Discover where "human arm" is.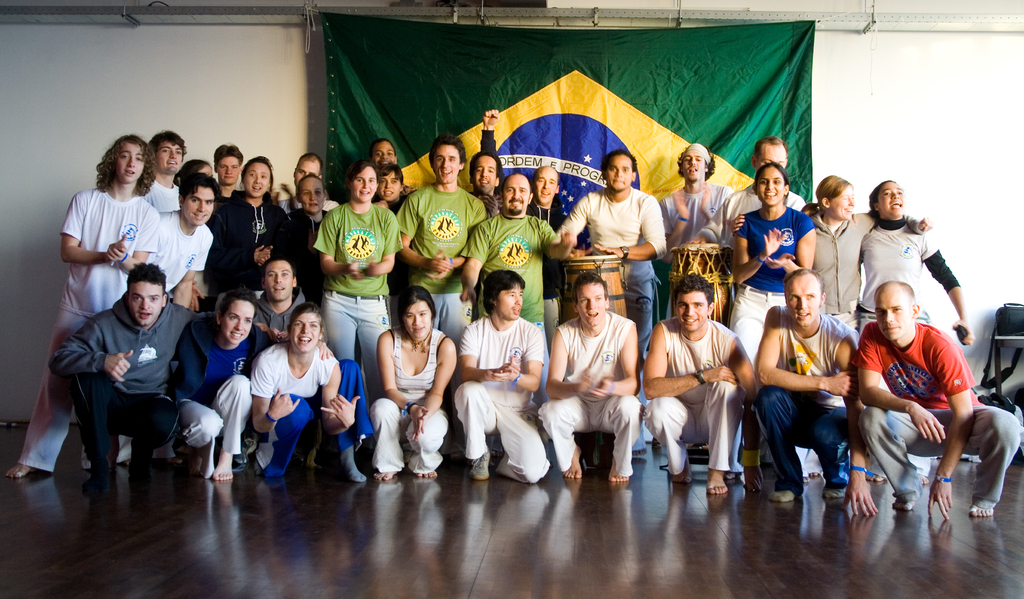
Discovered at [x1=108, y1=207, x2=157, y2=273].
